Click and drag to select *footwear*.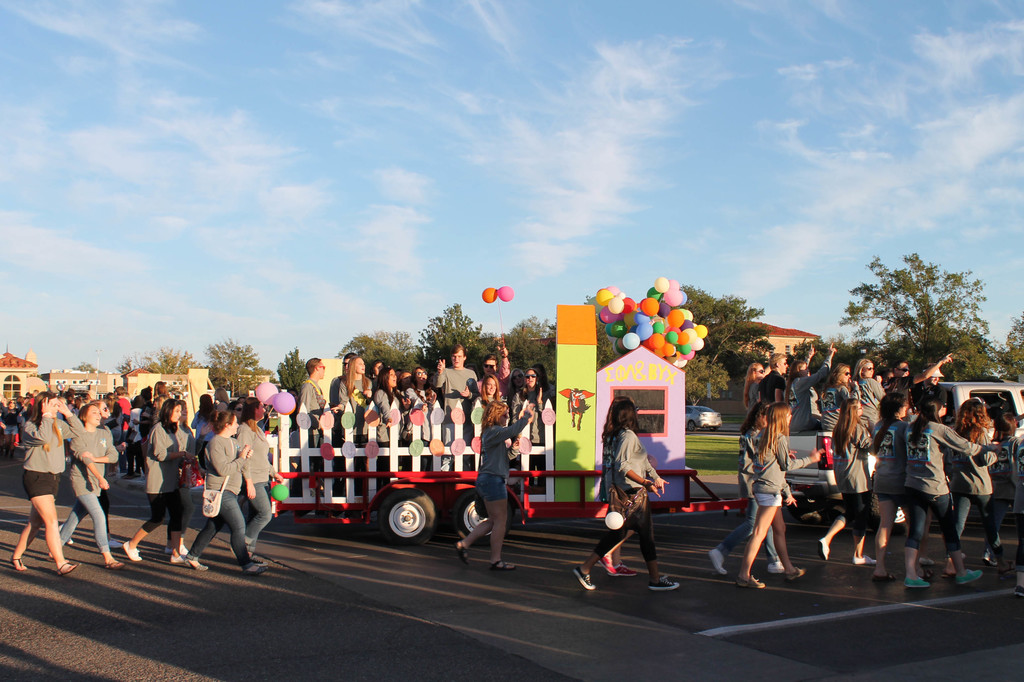
Selection: x1=118 y1=472 x2=134 y2=482.
